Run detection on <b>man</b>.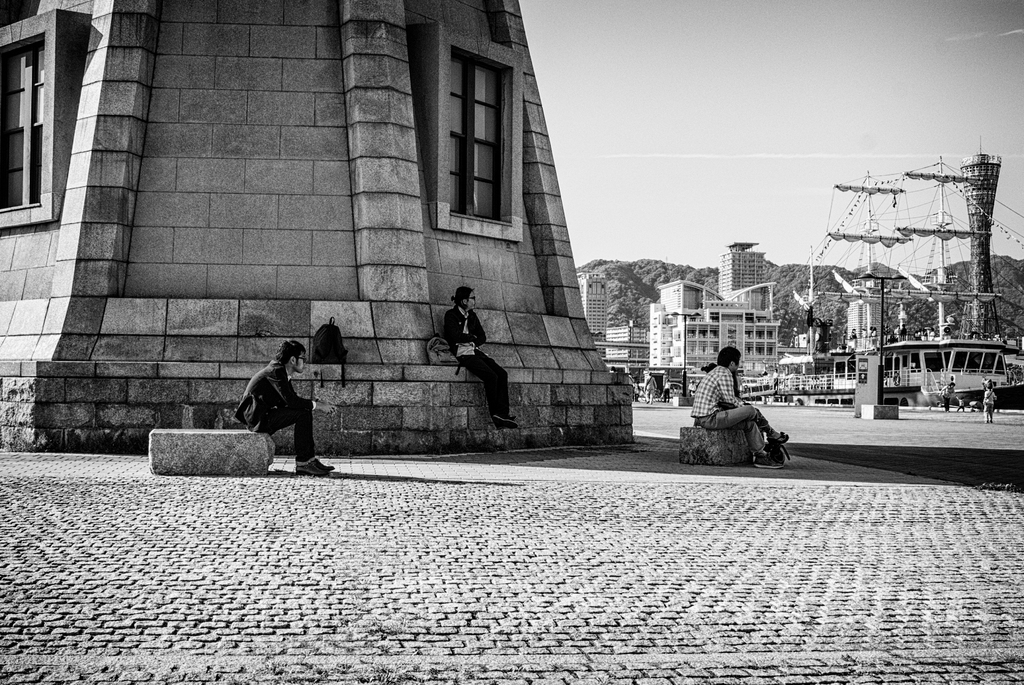
Result: <region>981, 386, 996, 423</region>.
